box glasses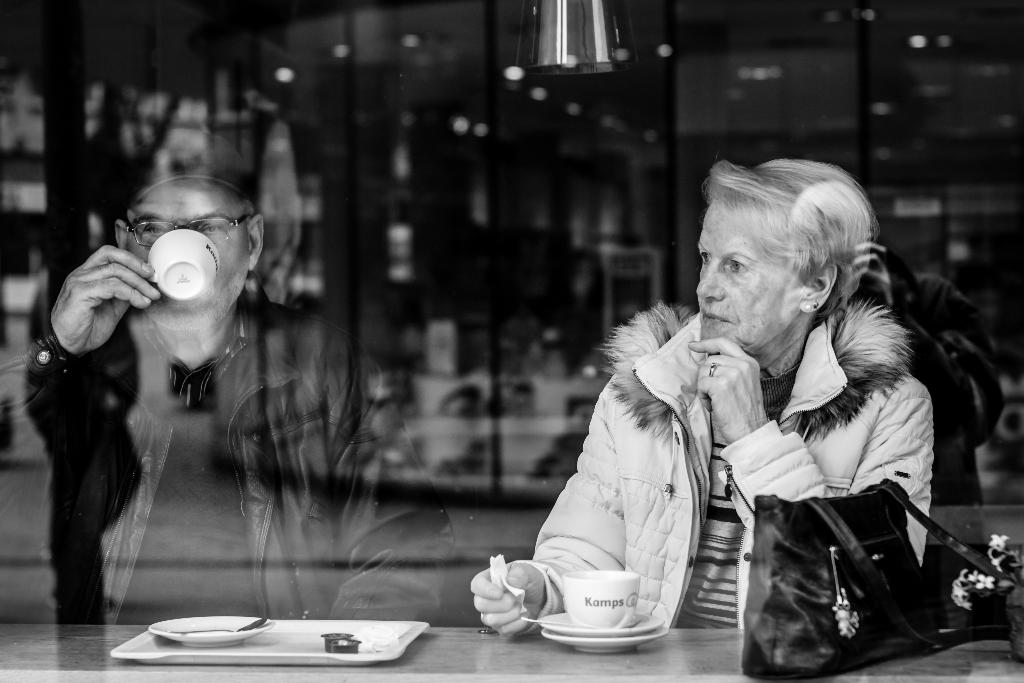
(123,211,263,247)
